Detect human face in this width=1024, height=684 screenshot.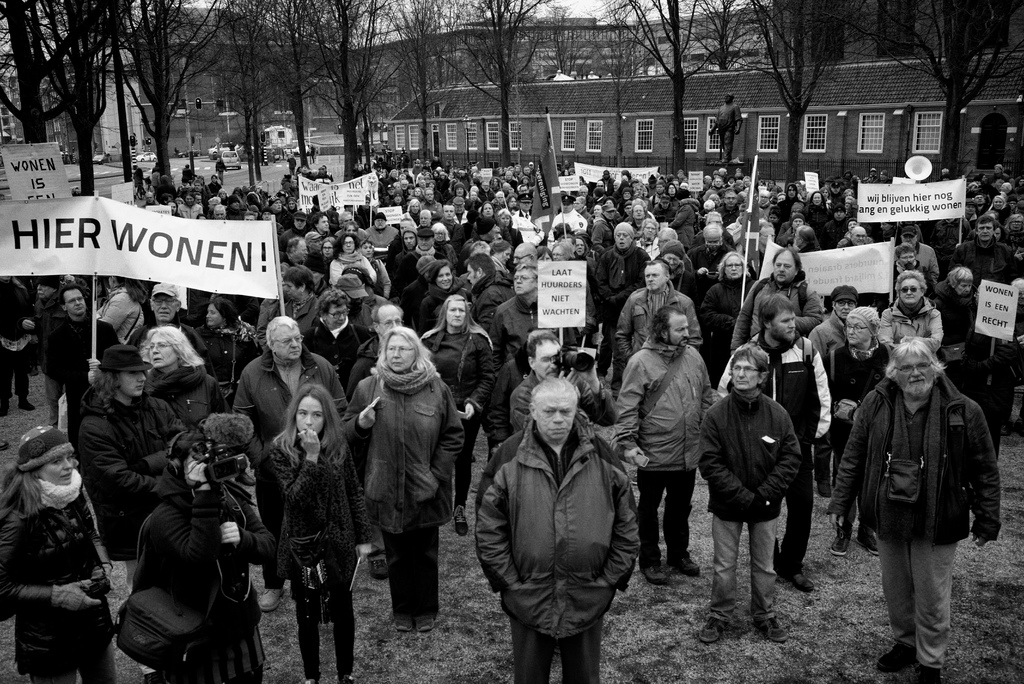
Detection: 845 191 852 196.
